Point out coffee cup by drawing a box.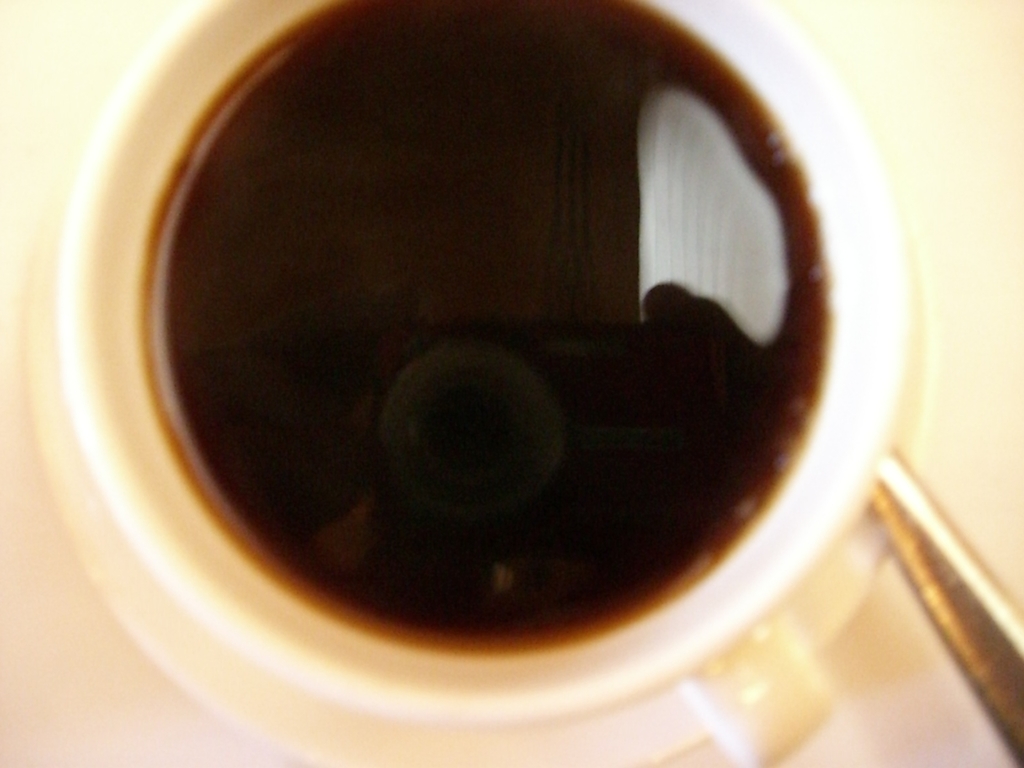
[left=47, top=0, right=916, bottom=733].
